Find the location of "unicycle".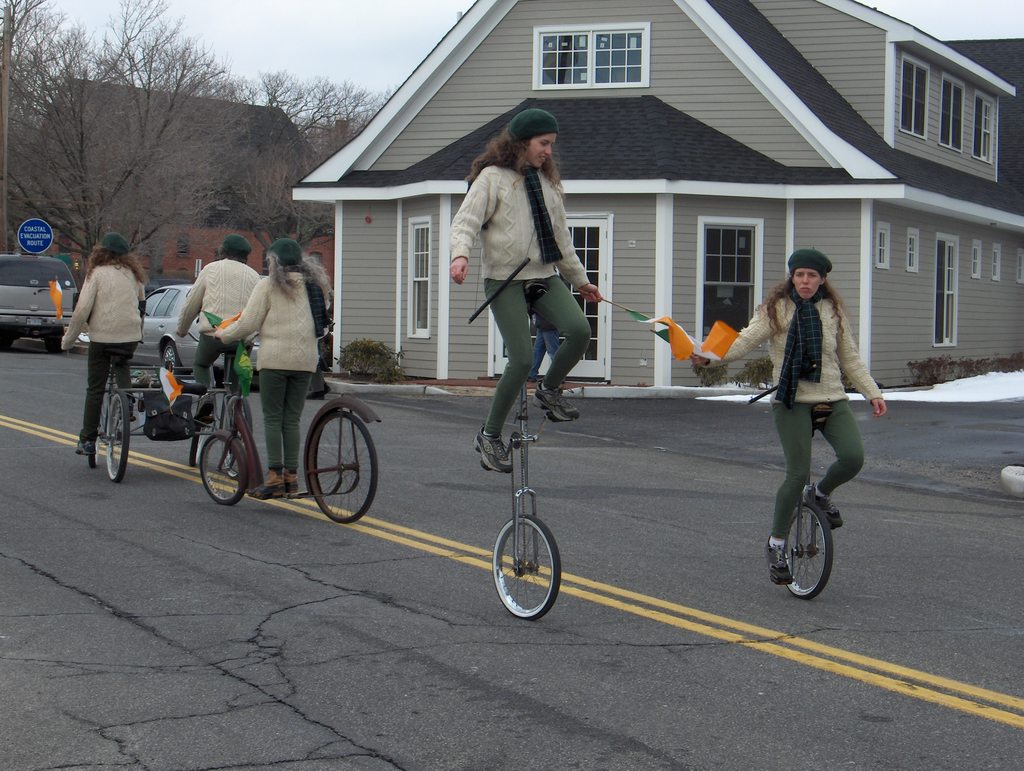
Location: 481, 280, 563, 619.
